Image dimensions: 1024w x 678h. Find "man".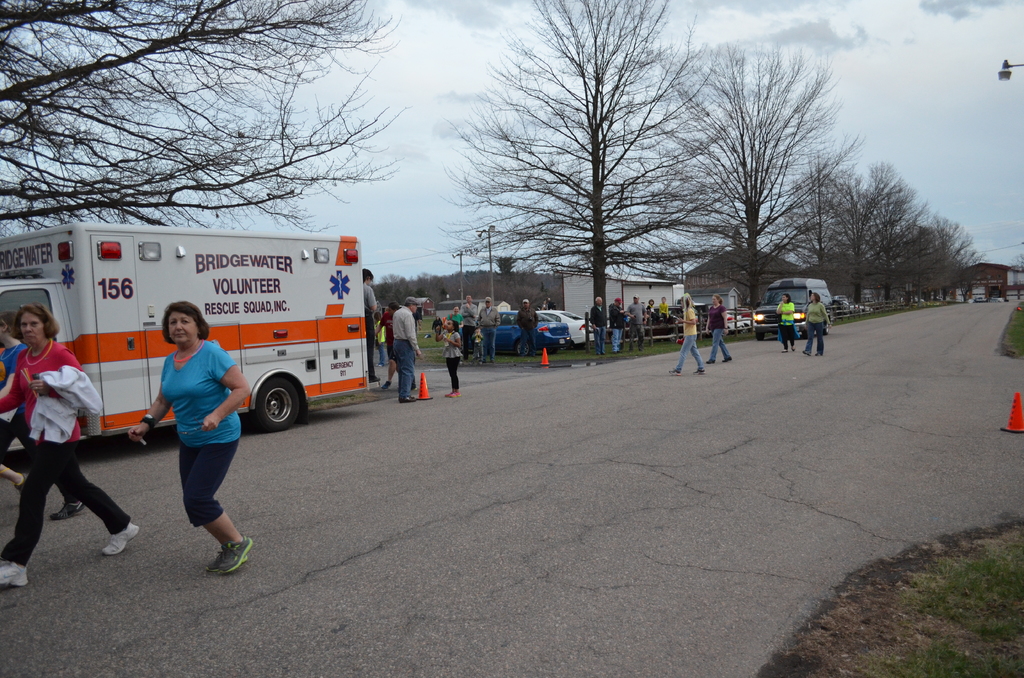
375/302/419/392.
